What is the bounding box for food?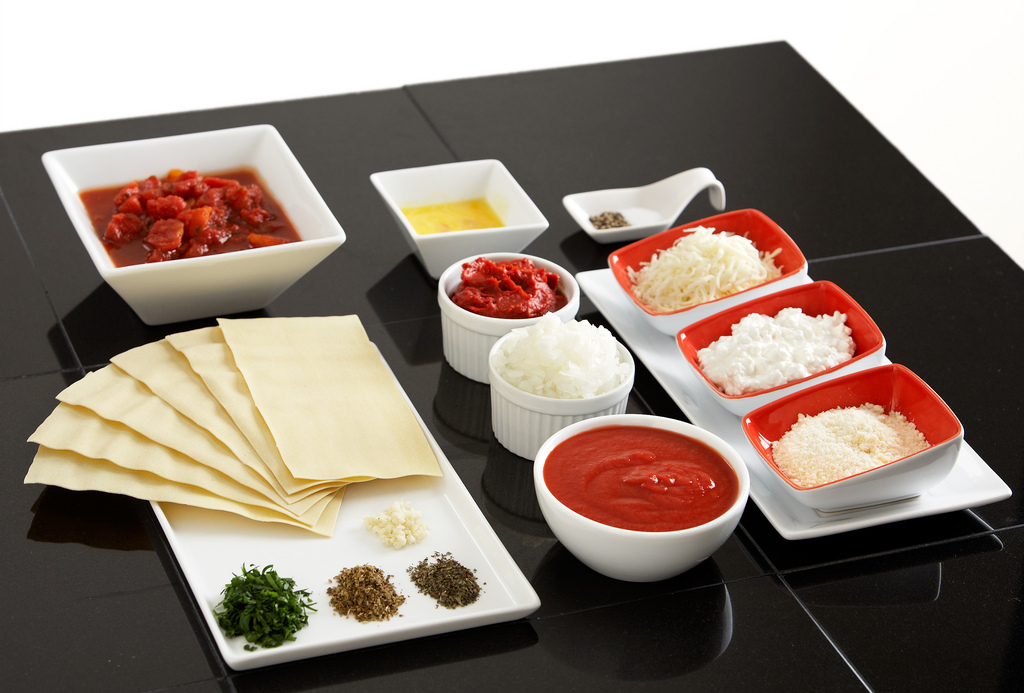
region(772, 399, 929, 490).
